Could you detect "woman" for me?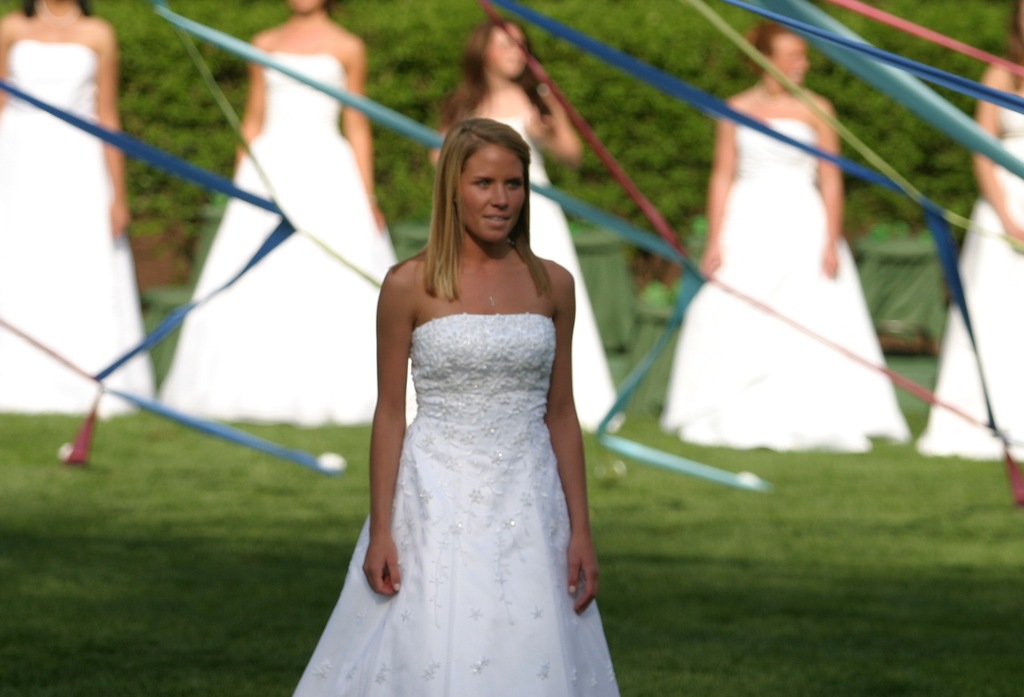
Detection result: (left=289, top=111, right=621, bottom=696).
